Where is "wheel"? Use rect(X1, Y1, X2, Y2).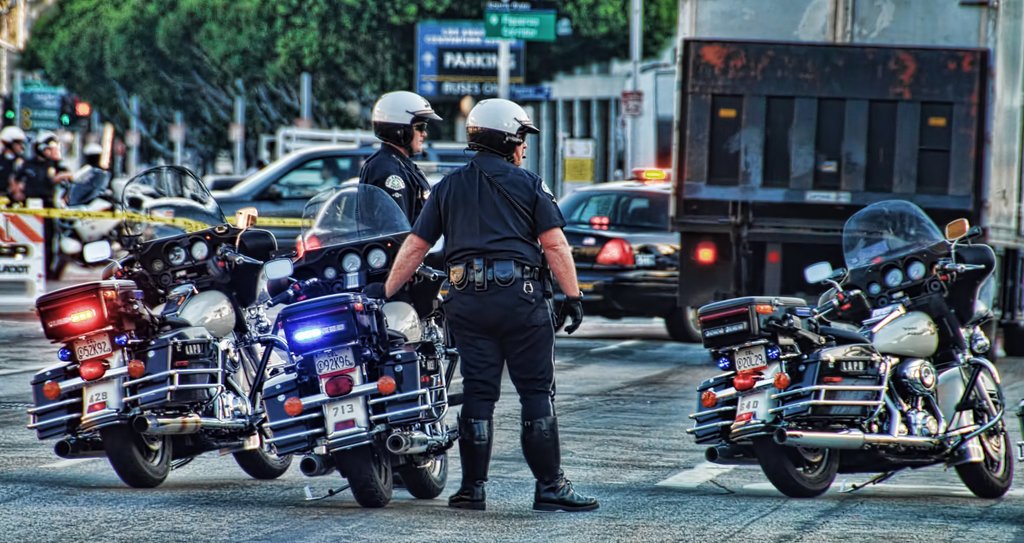
rect(94, 422, 174, 488).
